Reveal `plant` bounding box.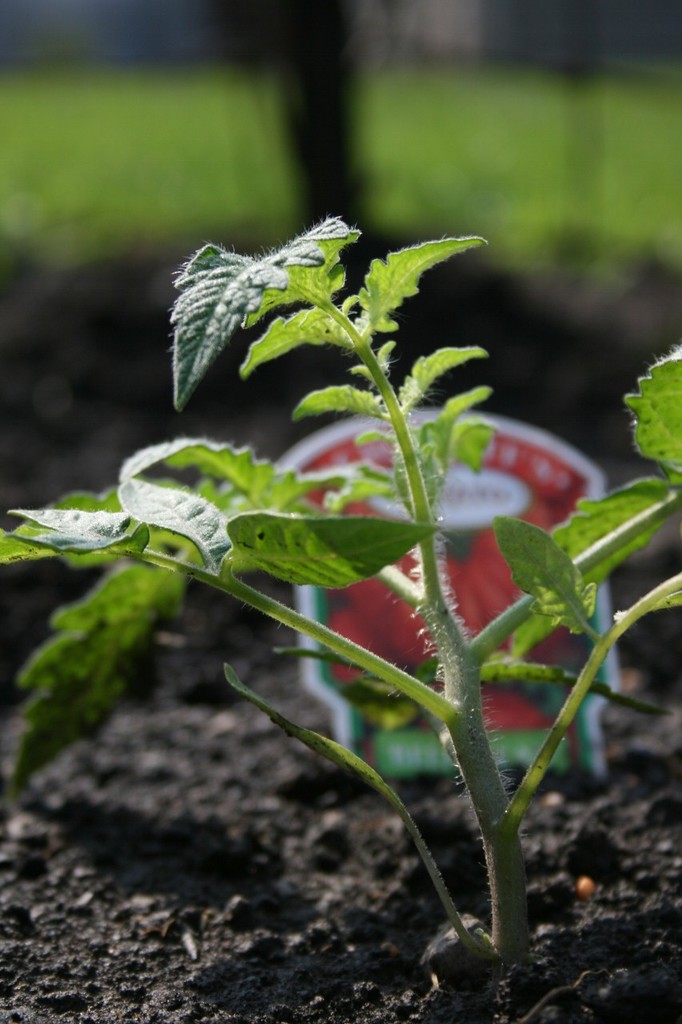
Revealed: 0:198:681:1023.
